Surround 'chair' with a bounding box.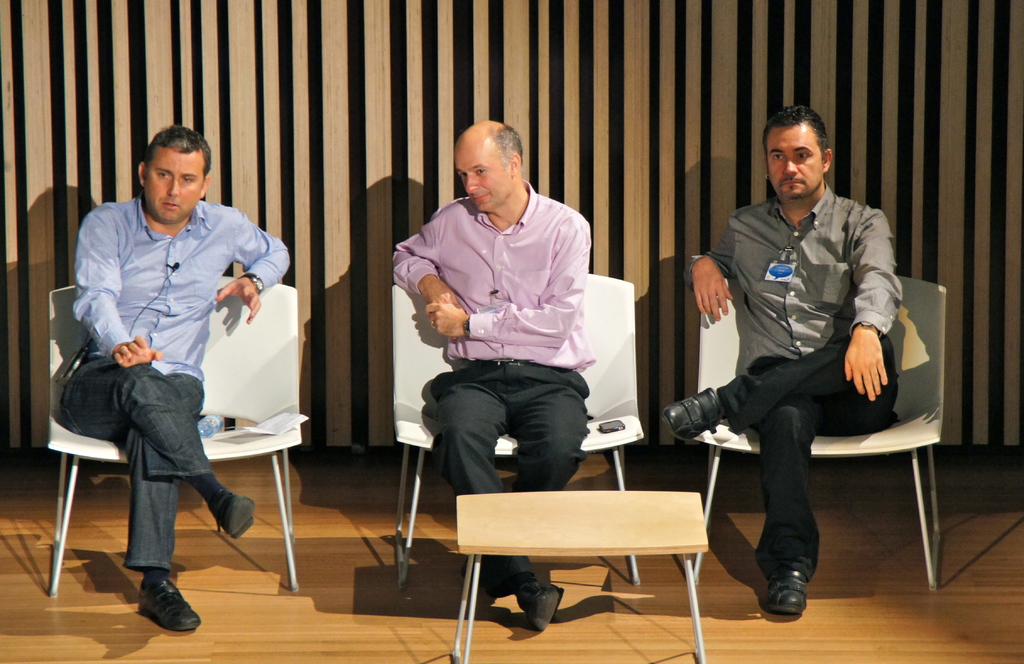
{"x1": 36, "y1": 270, "x2": 312, "y2": 595}.
